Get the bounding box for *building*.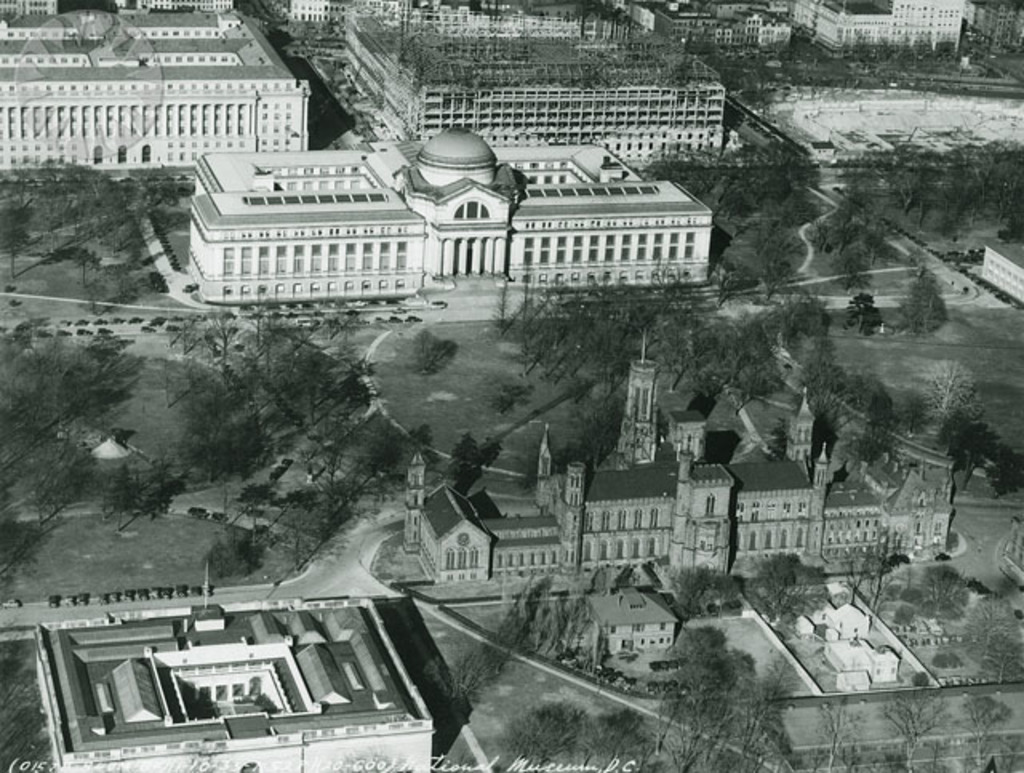
pyautogui.locateOnScreen(403, 326, 947, 584).
